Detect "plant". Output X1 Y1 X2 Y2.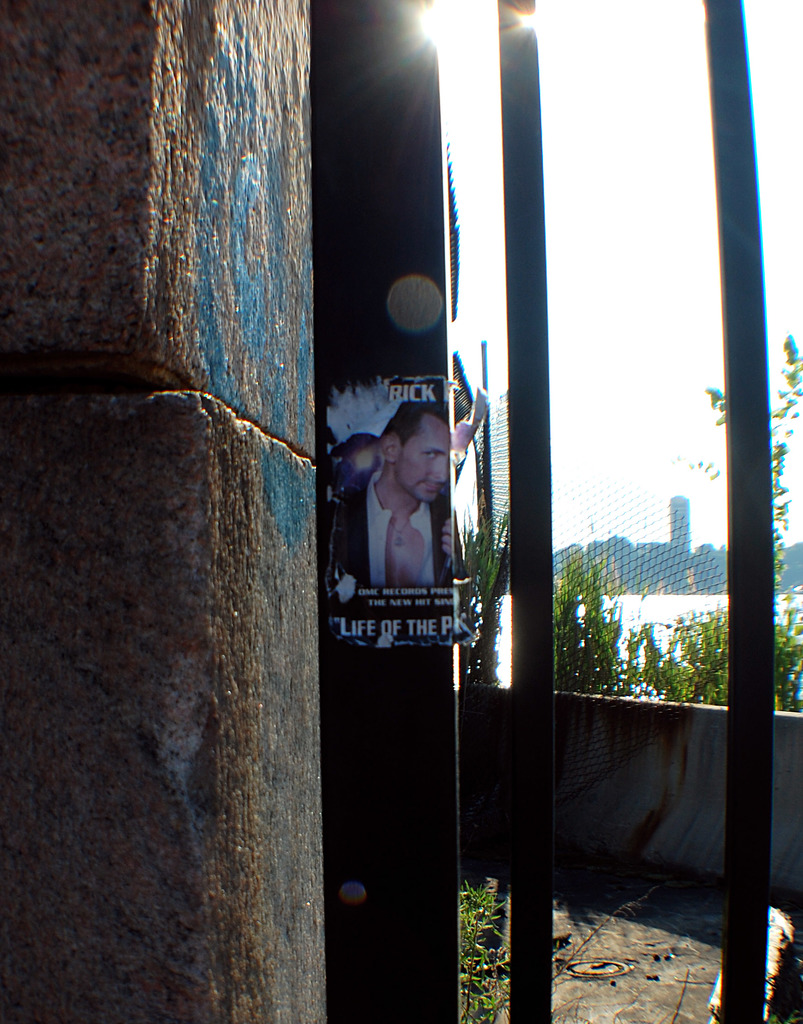
552 884 666 986.
